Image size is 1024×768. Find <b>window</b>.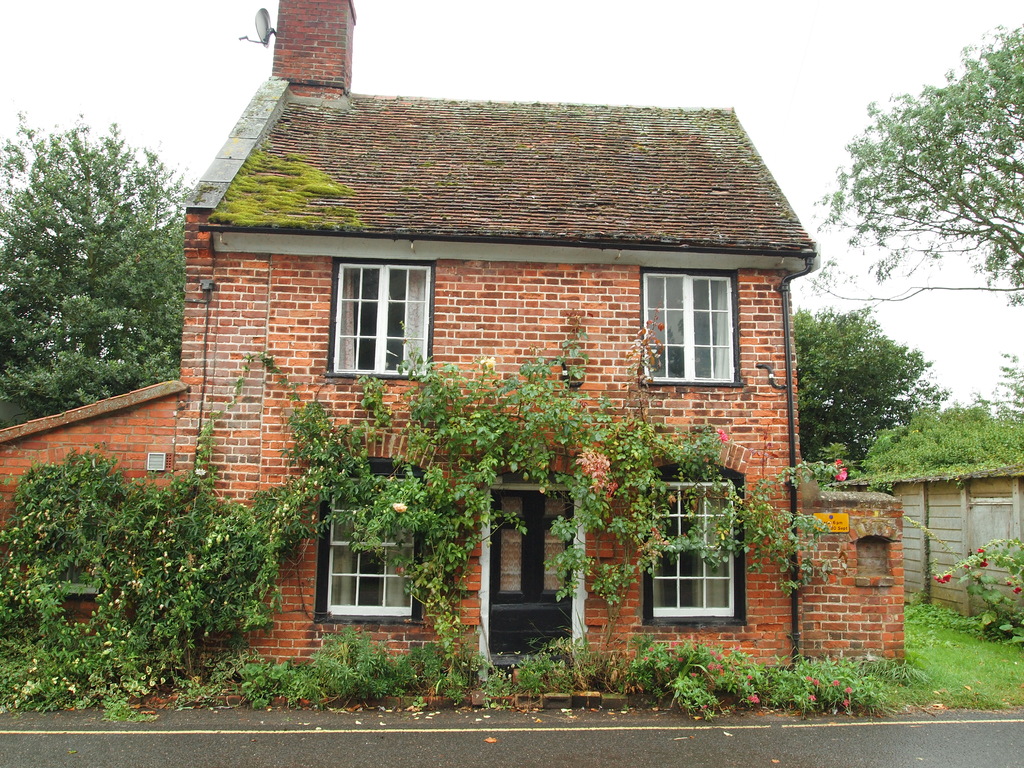
<region>640, 275, 735, 378</region>.
